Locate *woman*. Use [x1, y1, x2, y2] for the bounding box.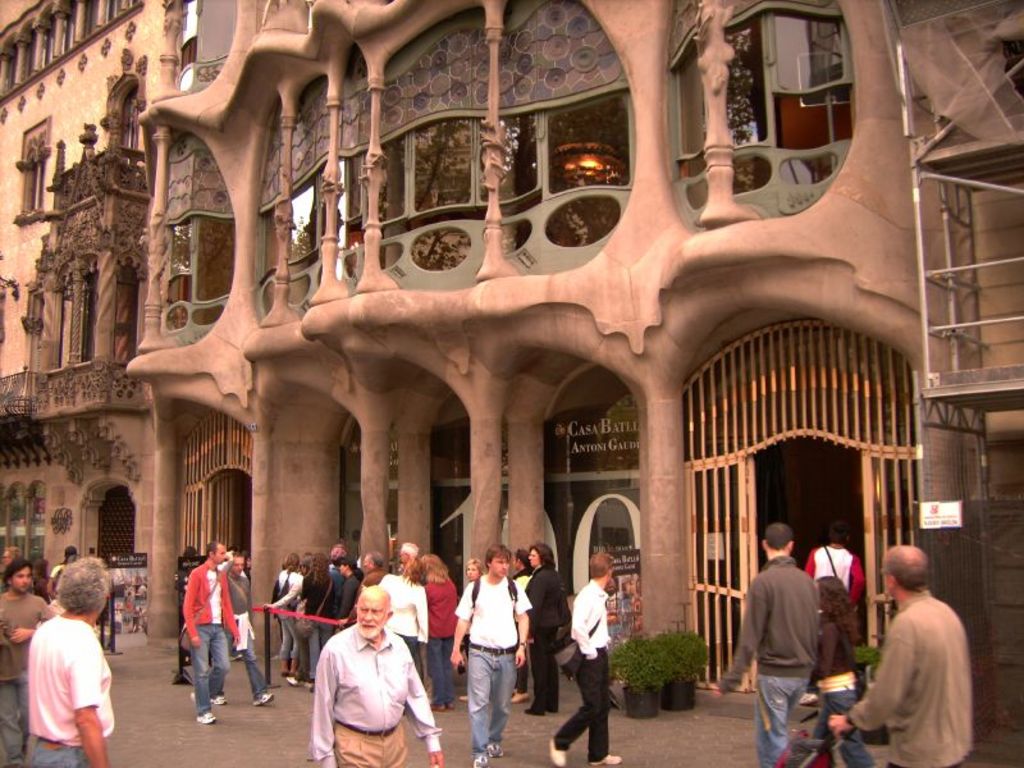
[301, 550, 335, 687].
